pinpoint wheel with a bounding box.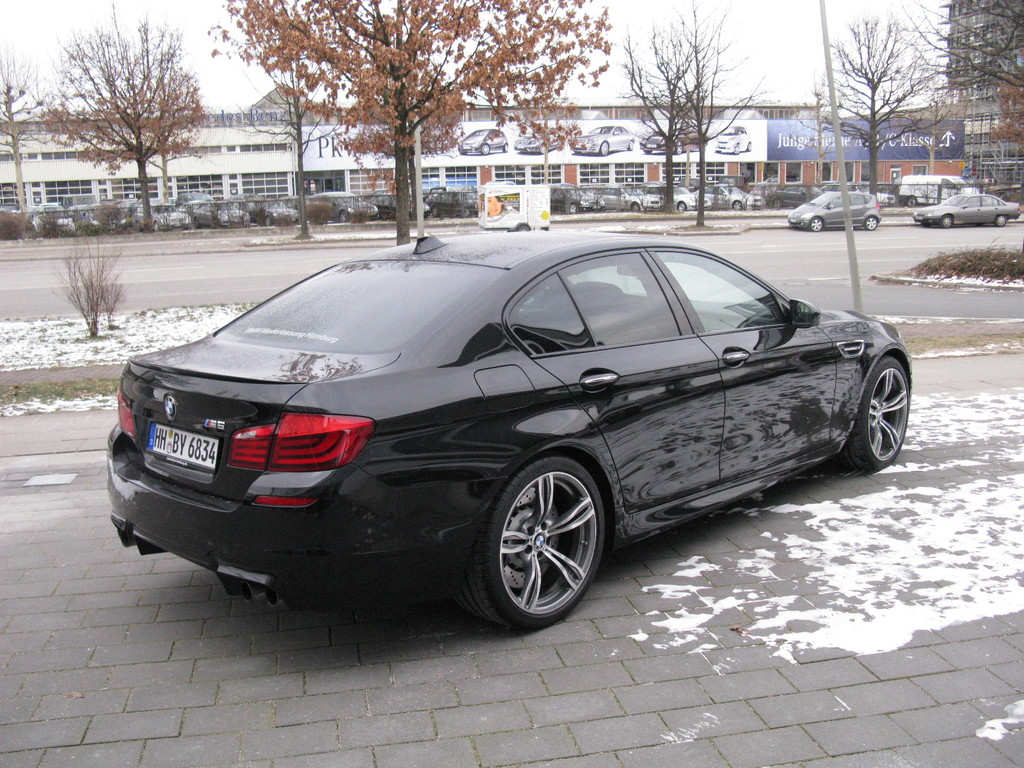
[left=481, top=143, right=489, bottom=153].
